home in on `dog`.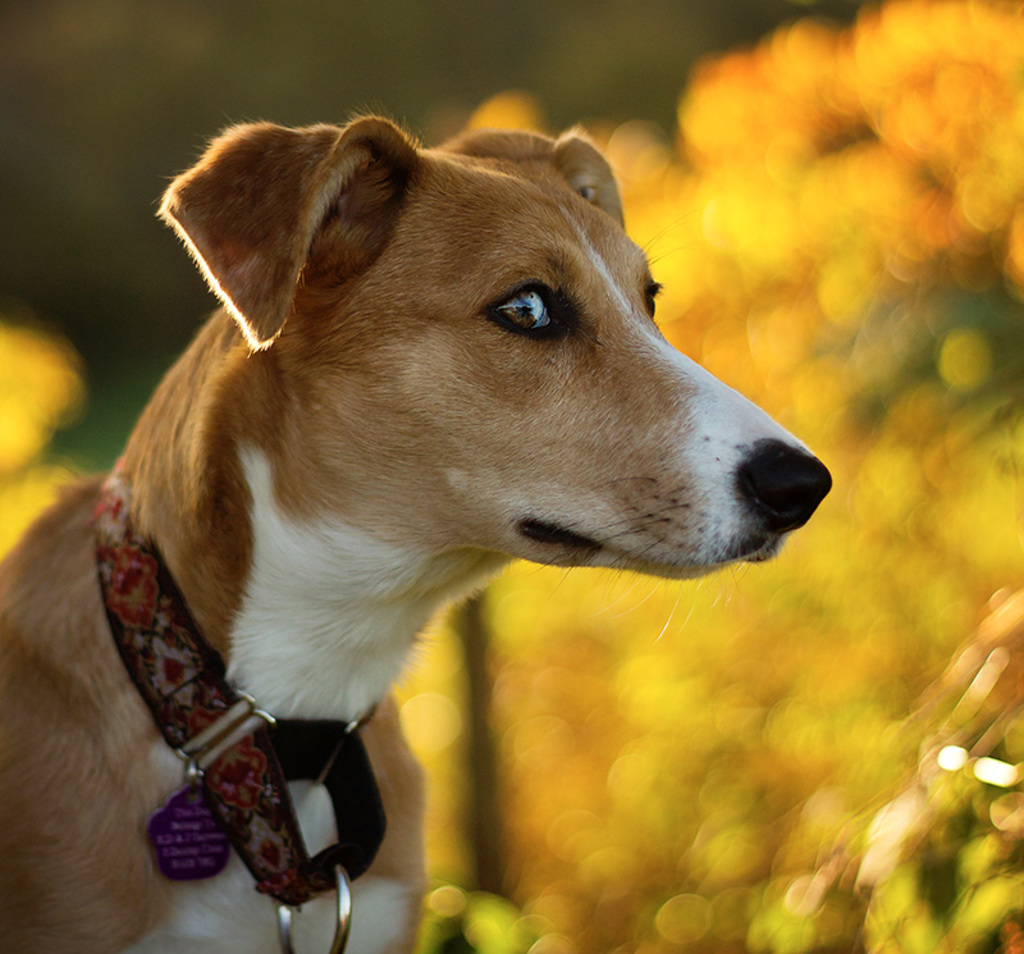
Homed in at (left=0, top=105, right=835, bottom=953).
